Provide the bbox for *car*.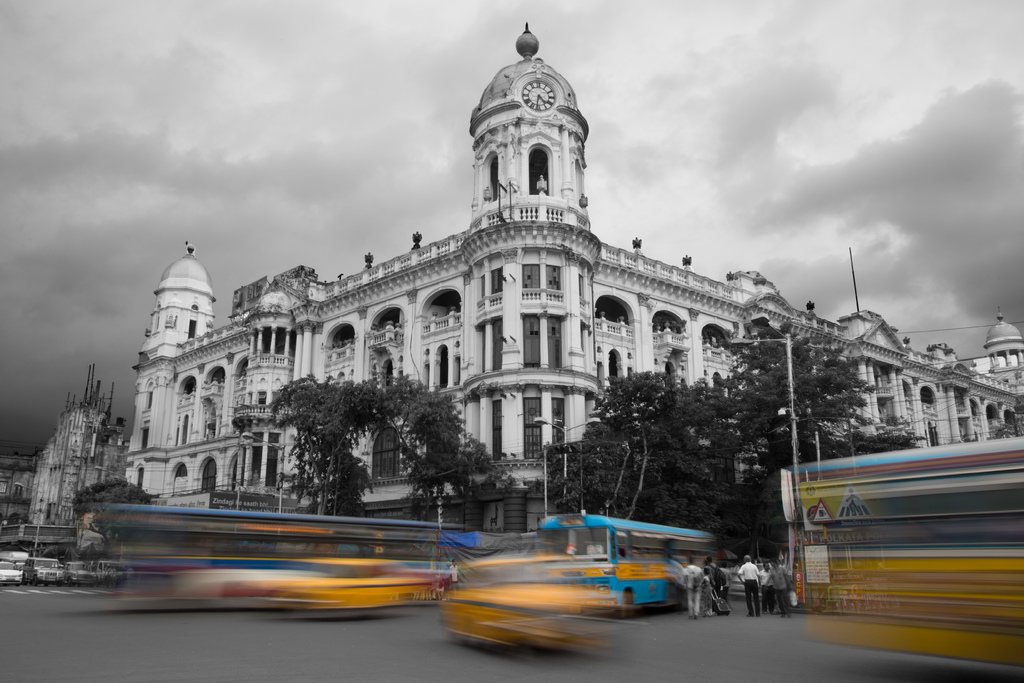
pyautogui.locateOnScreen(26, 555, 65, 586).
